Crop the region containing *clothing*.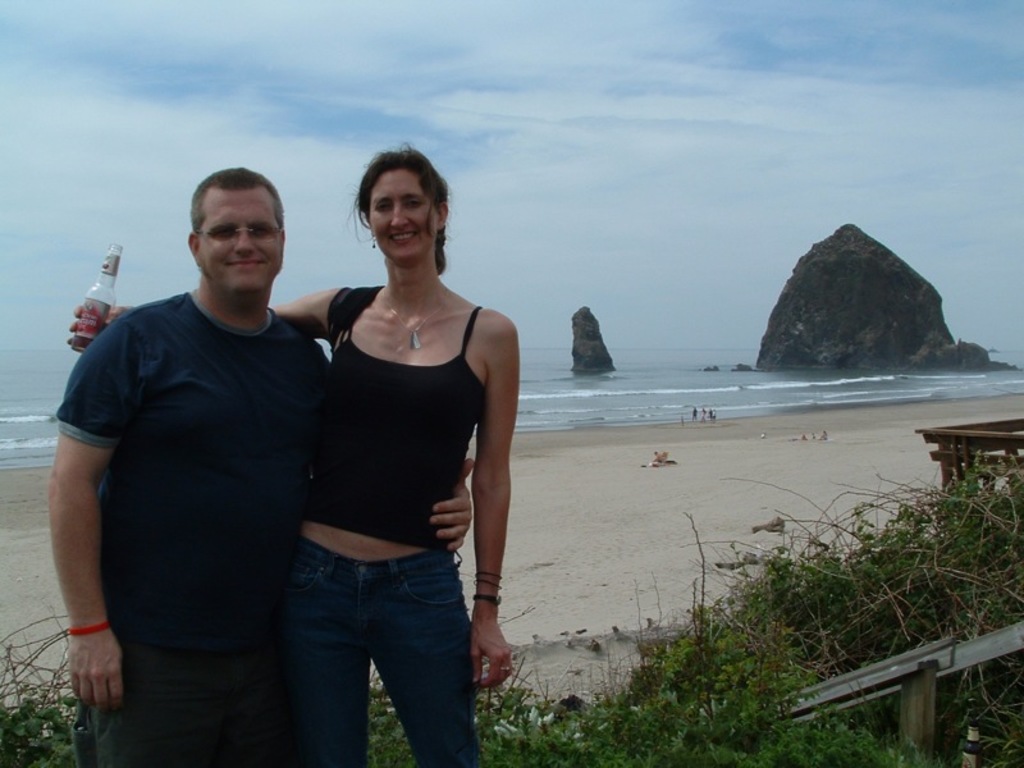
Crop region: box=[55, 214, 332, 742].
